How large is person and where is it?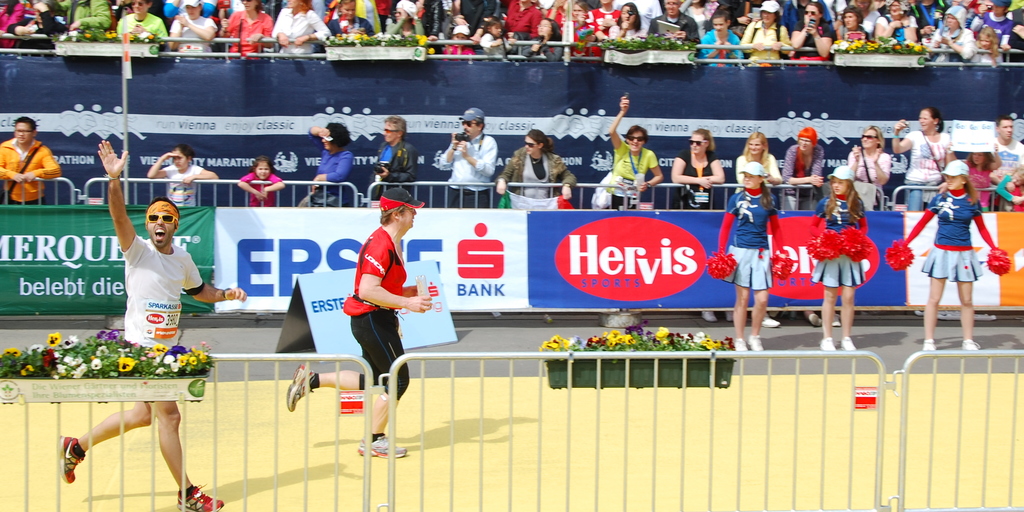
Bounding box: 499, 129, 580, 207.
